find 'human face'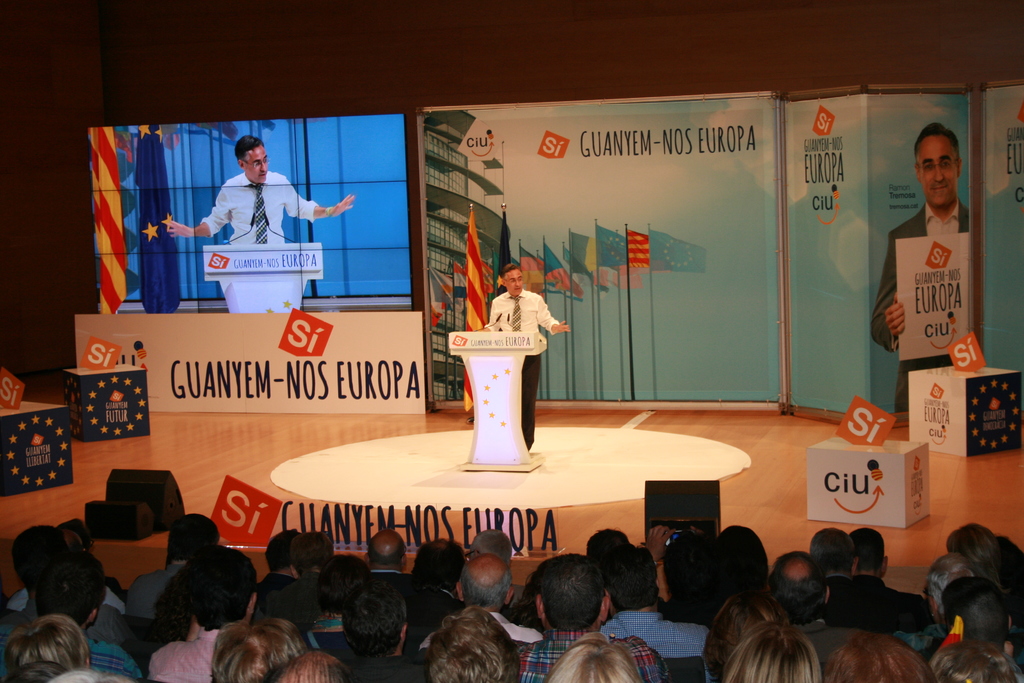
detection(920, 136, 959, 208)
